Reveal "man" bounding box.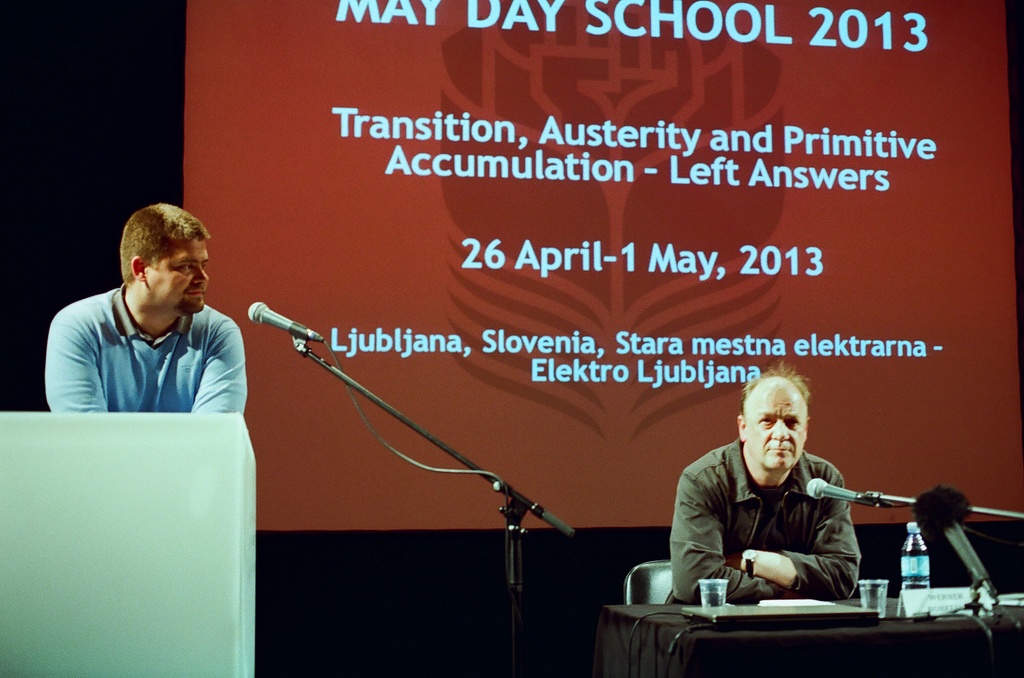
Revealed: (left=35, top=213, right=275, bottom=448).
